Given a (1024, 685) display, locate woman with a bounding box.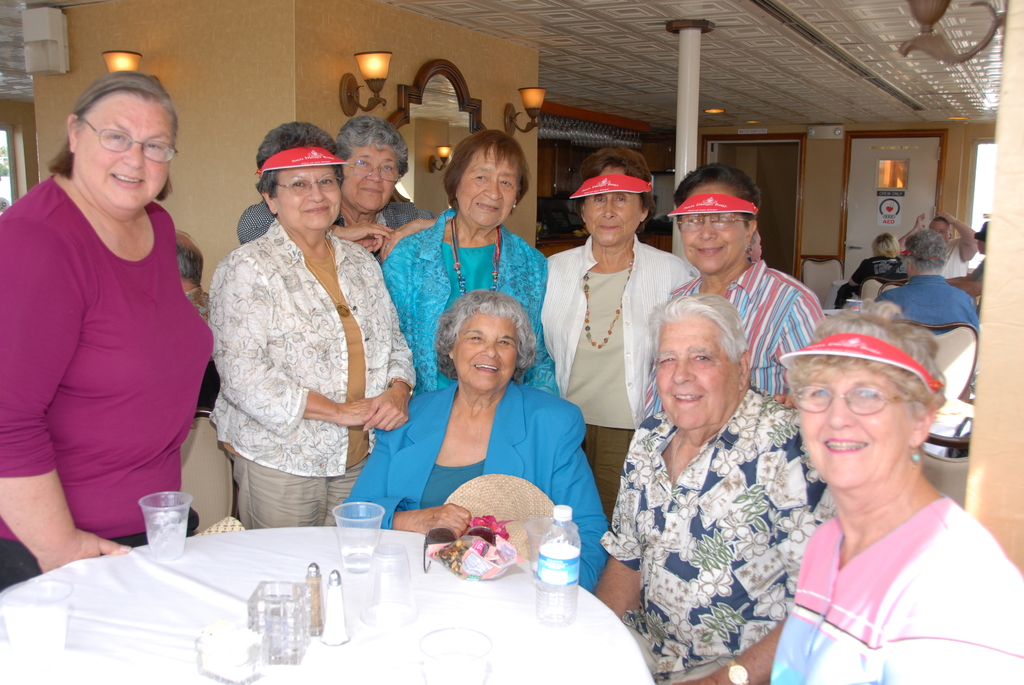
Located: {"x1": 235, "y1": 111, "x2": 444, "y2": 262}.
